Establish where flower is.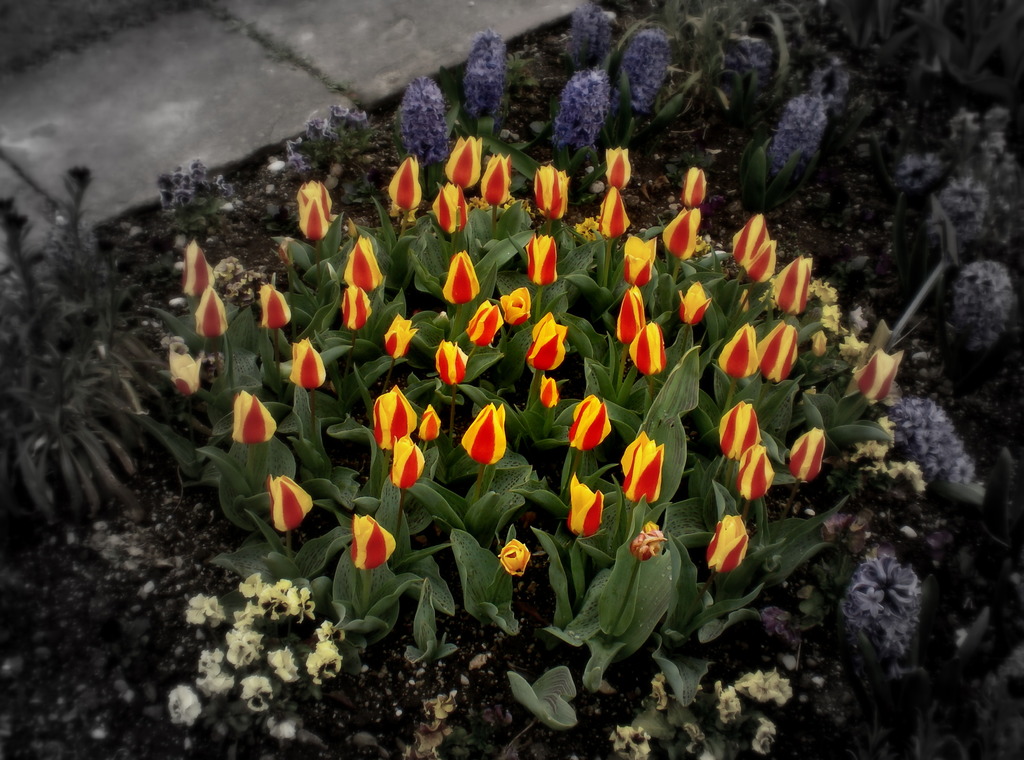
Established at (x1=255, y1=474, x2=315, y2=550).
